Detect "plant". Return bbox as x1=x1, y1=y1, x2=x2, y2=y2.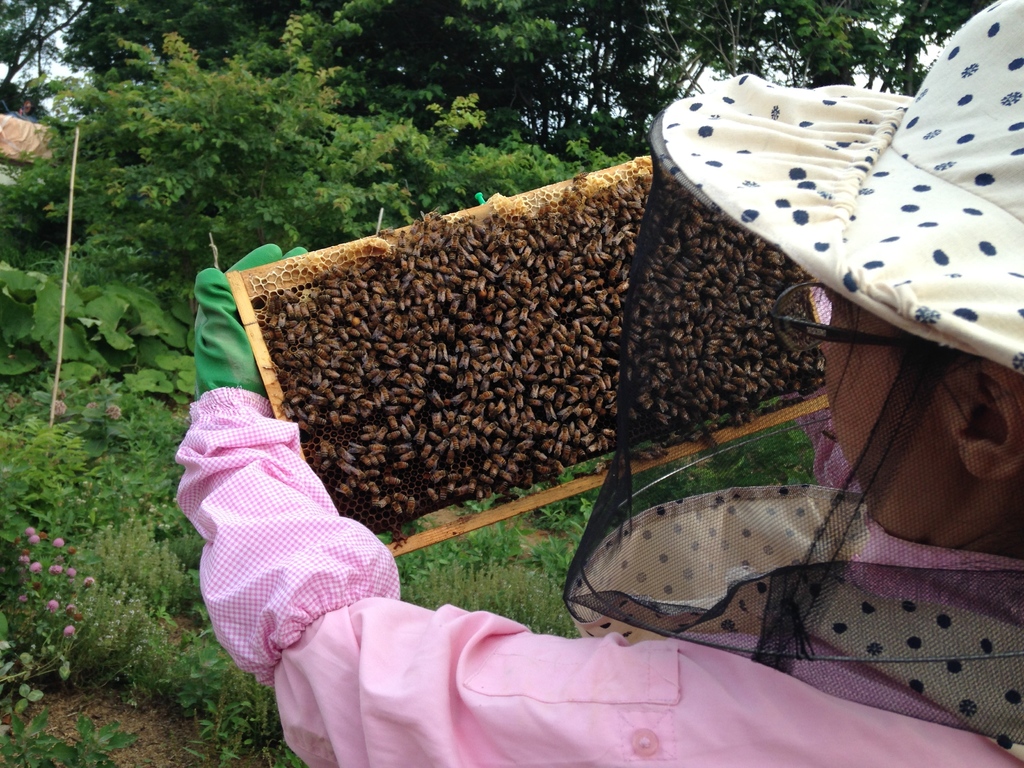
x1=0, y1=260, x2=215, y2=435.
